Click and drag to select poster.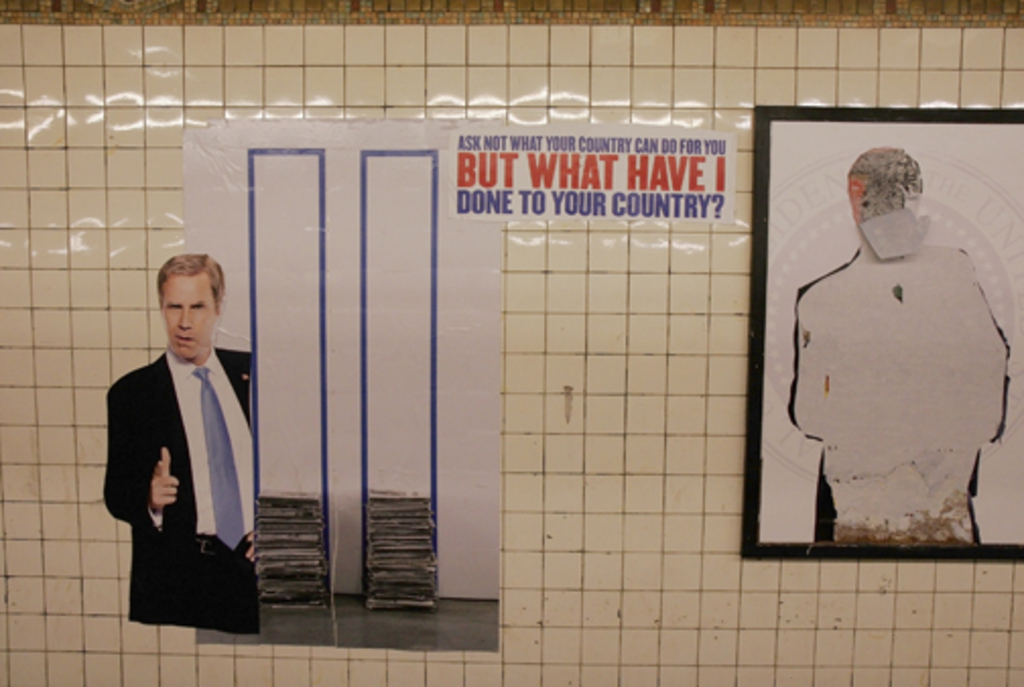
Selection: rect(451, 120, 738, 222).
